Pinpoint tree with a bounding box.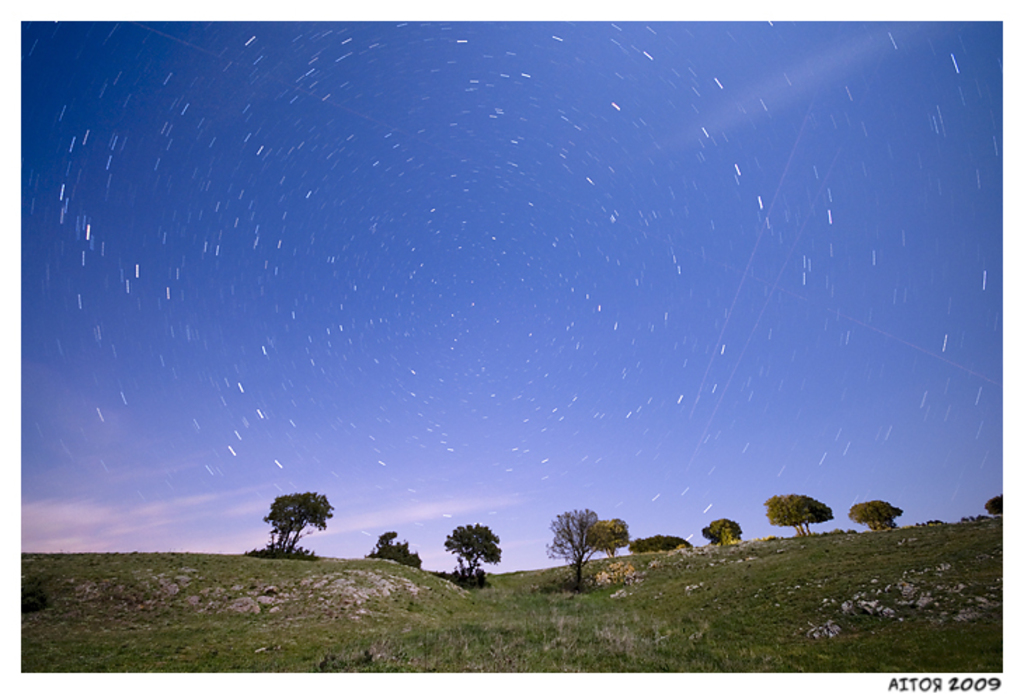
<bbox>626, 533, 689, 562</bbox>.
